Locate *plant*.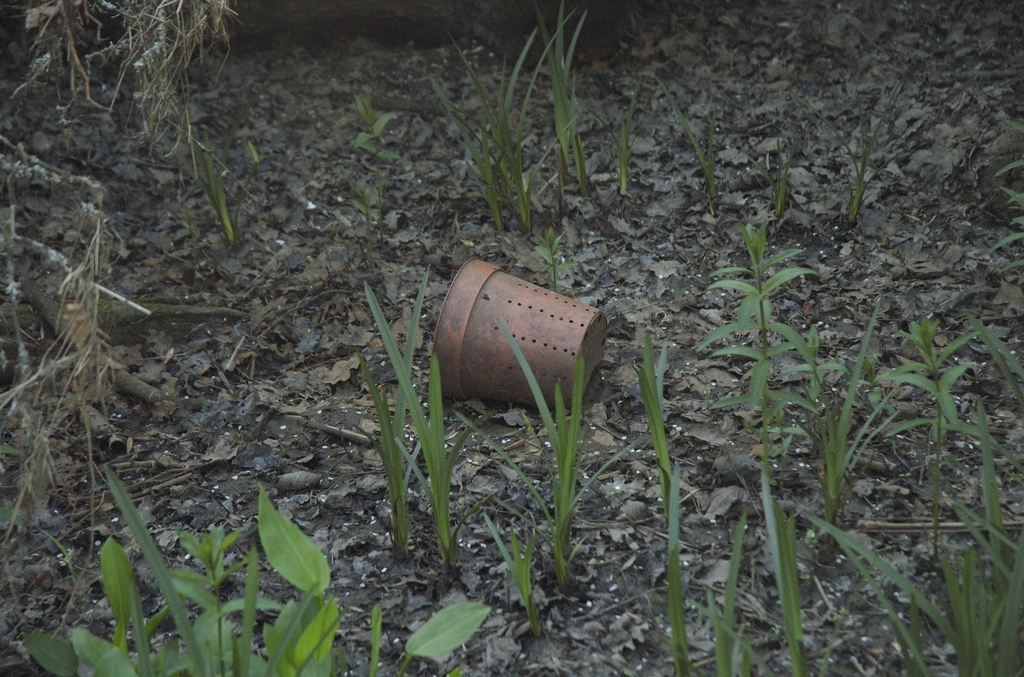
Bounding box: <bbox>652, 69, 722, 204</bbox>.
